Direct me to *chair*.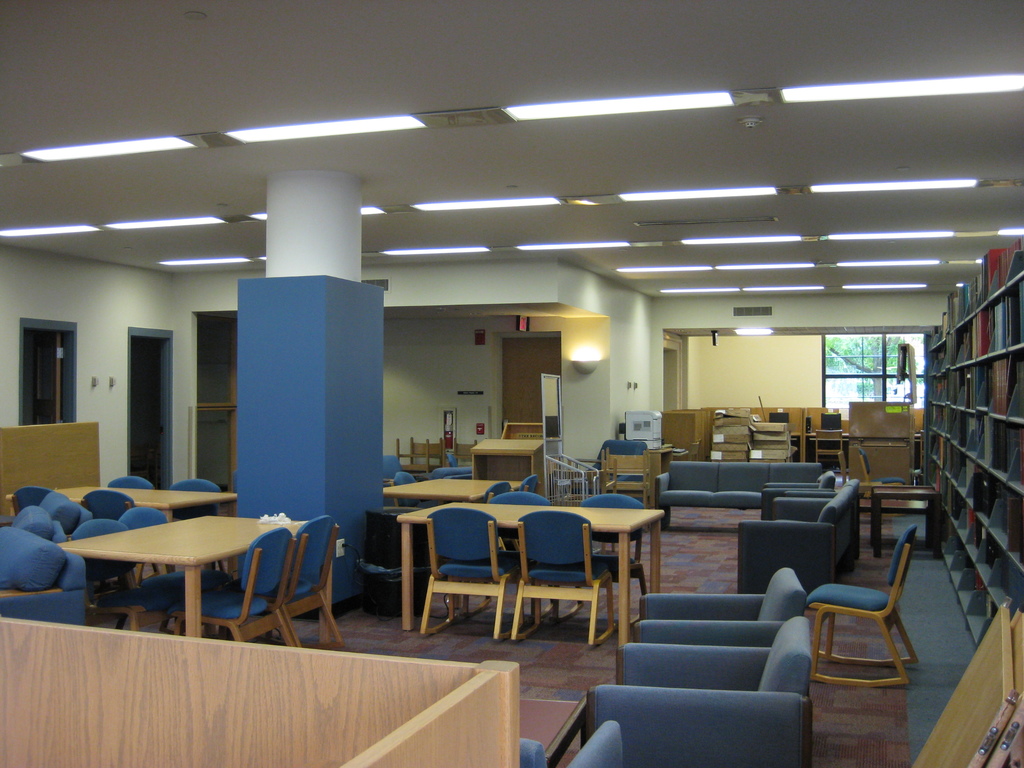
Direction: crop(168, 524, 297, 648).
